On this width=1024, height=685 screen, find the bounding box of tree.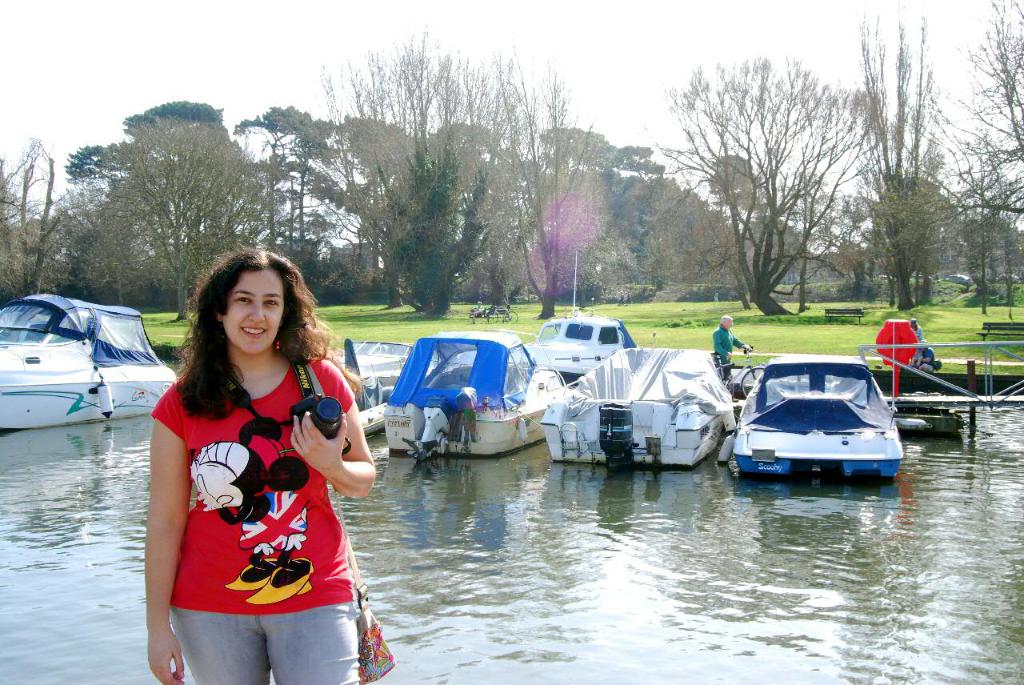
Bounding box: l=637, t=53, r=891, b=318.
